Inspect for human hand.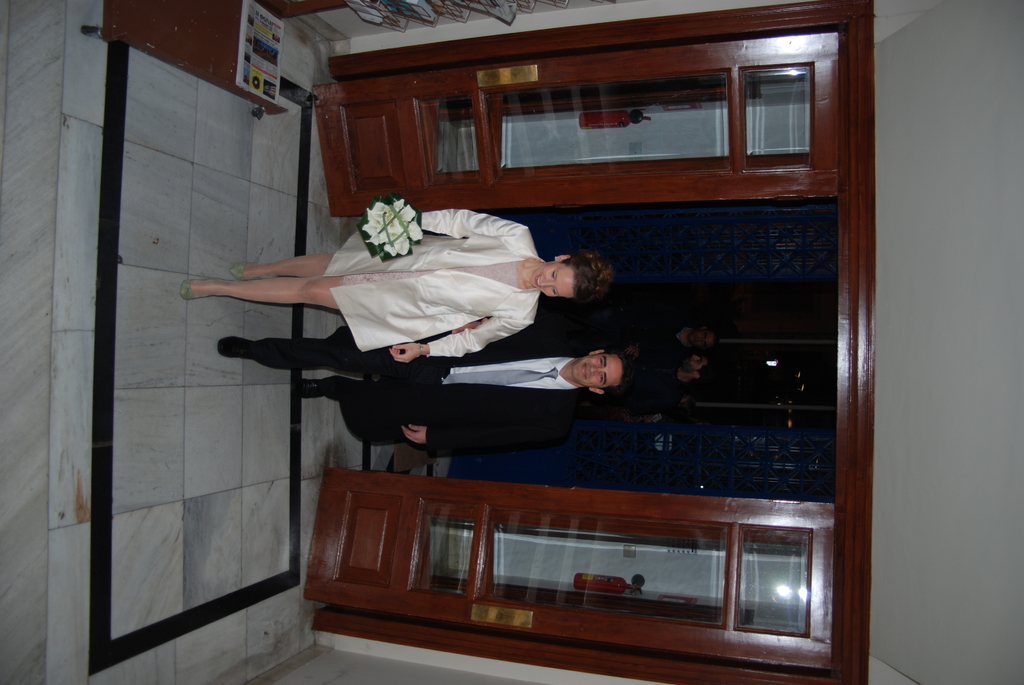
Inspection: crop(401, 423, 428, 446).
